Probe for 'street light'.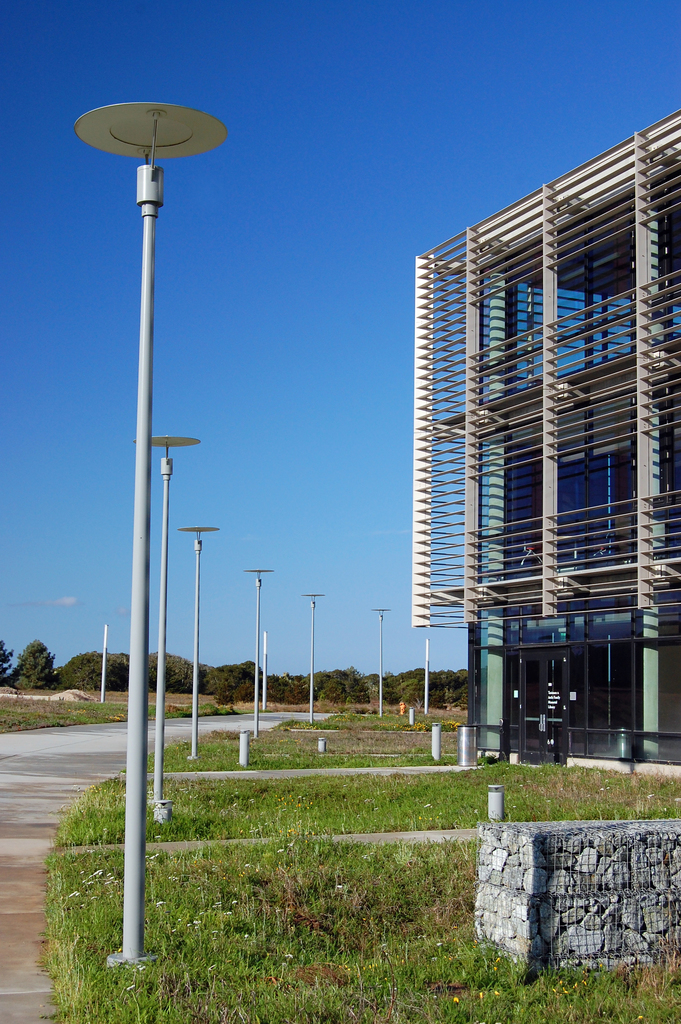
Probe result: l=370, t=607, r=390, b=715.
